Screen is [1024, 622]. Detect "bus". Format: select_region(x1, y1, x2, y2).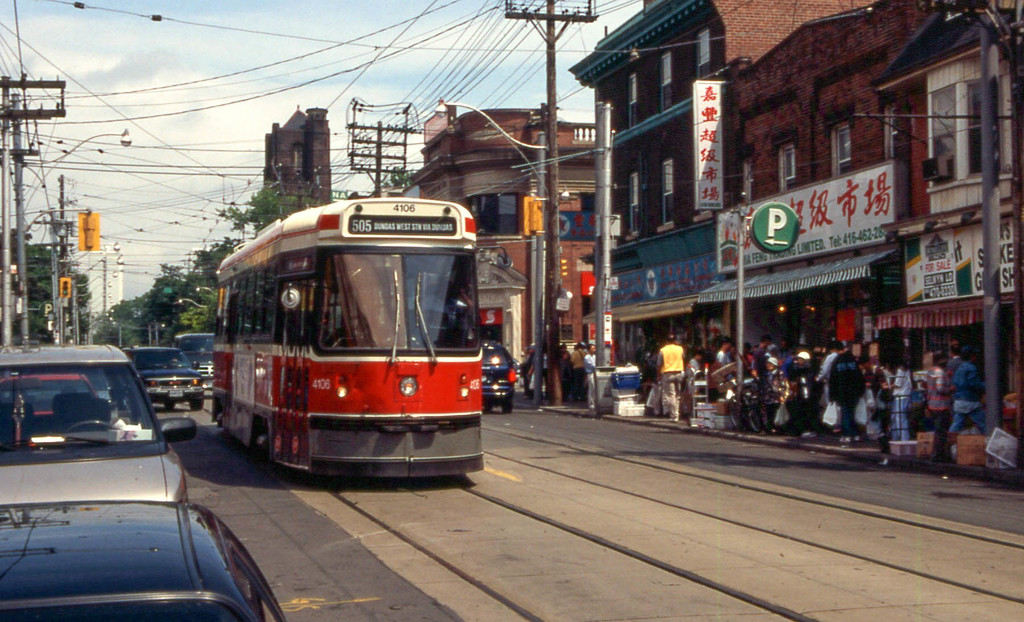
select_region(214, 193, 482, 475).
